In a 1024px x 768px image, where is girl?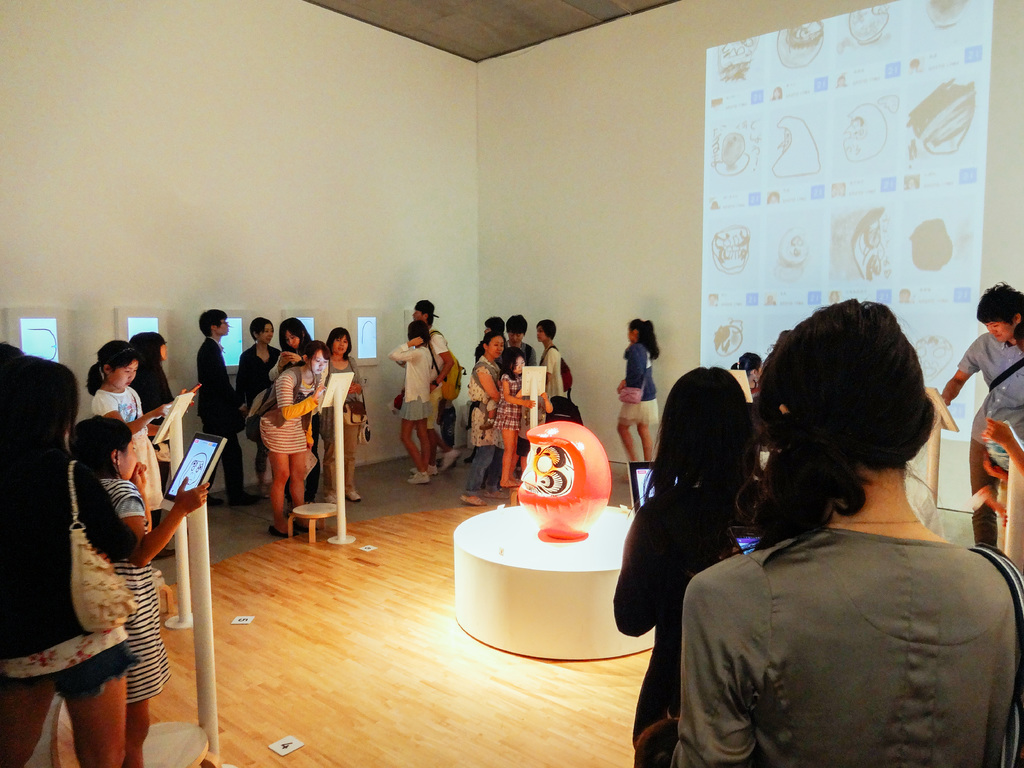
locate(252, 306, 320, 528).
